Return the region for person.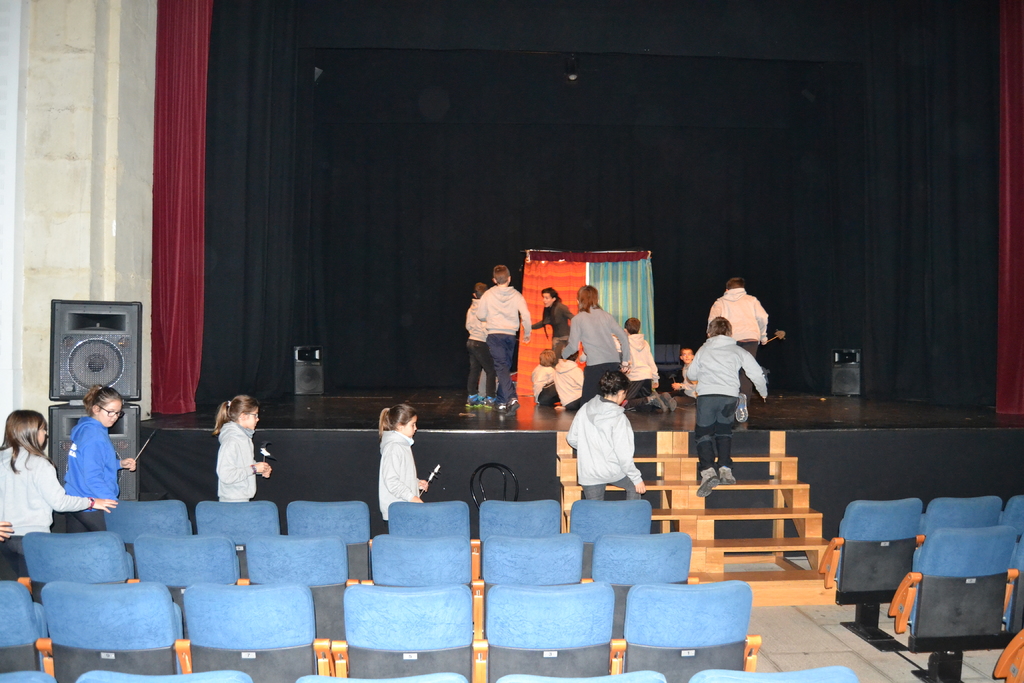
rect(0, 407, 116, 548).
